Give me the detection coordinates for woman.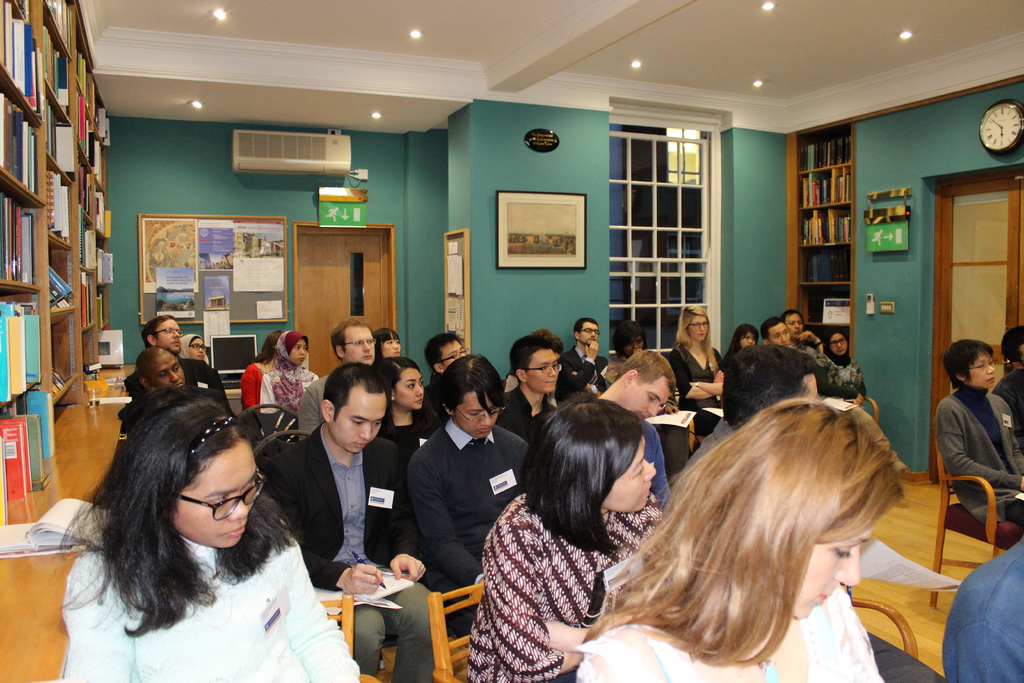
{"x1": 463, "y1": 395, "x2": 673, "y2": 680}.
